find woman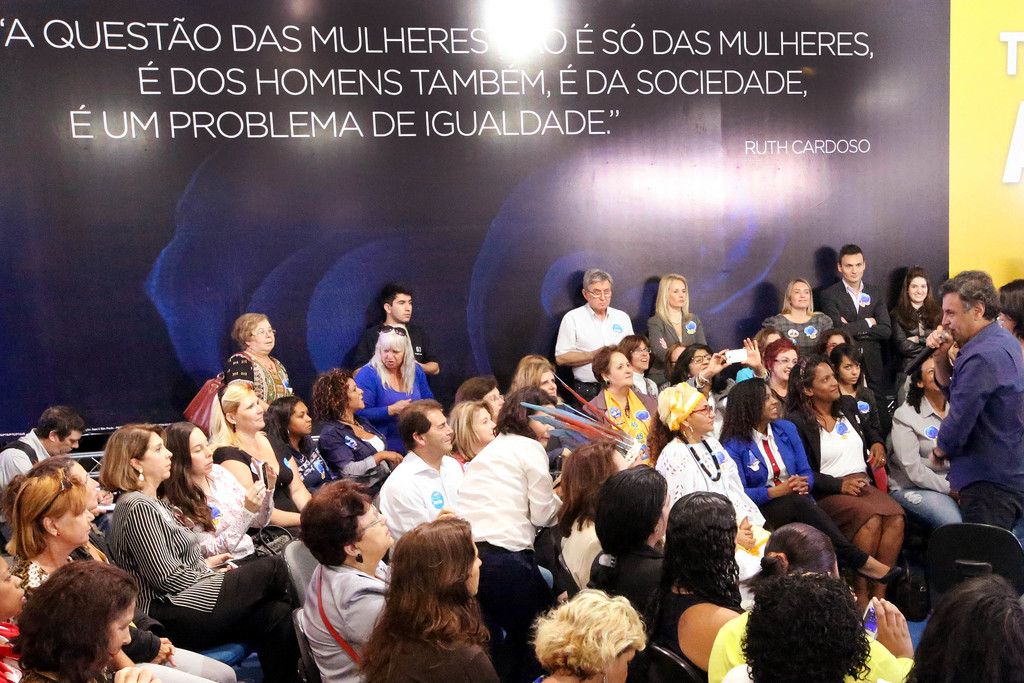
[x1=701, y1=517, x2=913, y2=682]
